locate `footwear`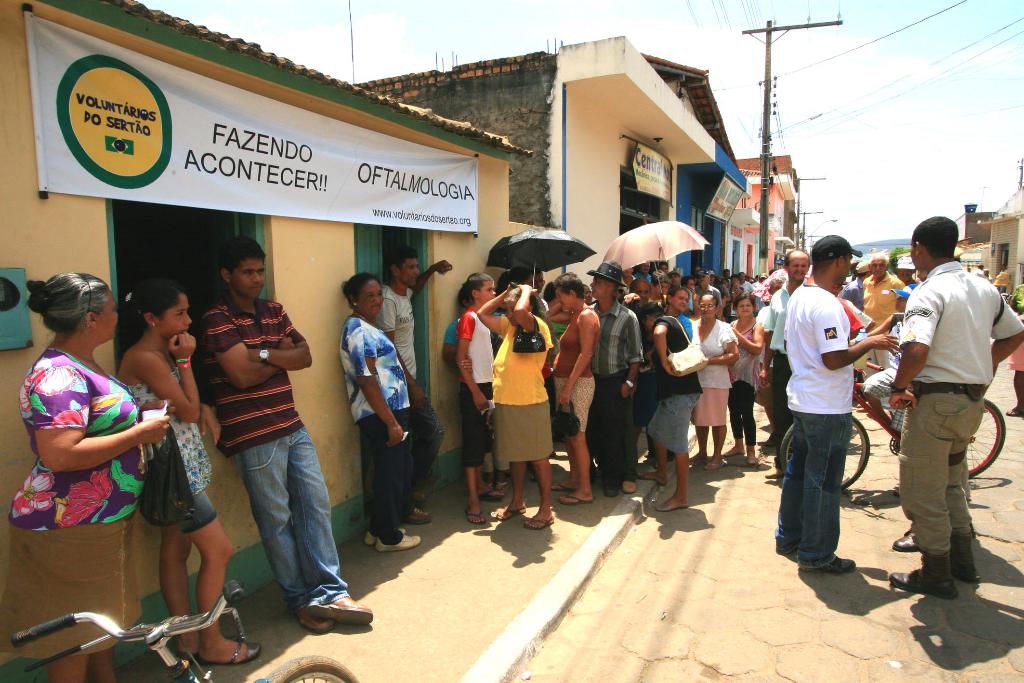
(left=198, top=636, right=263, bottom=667)
